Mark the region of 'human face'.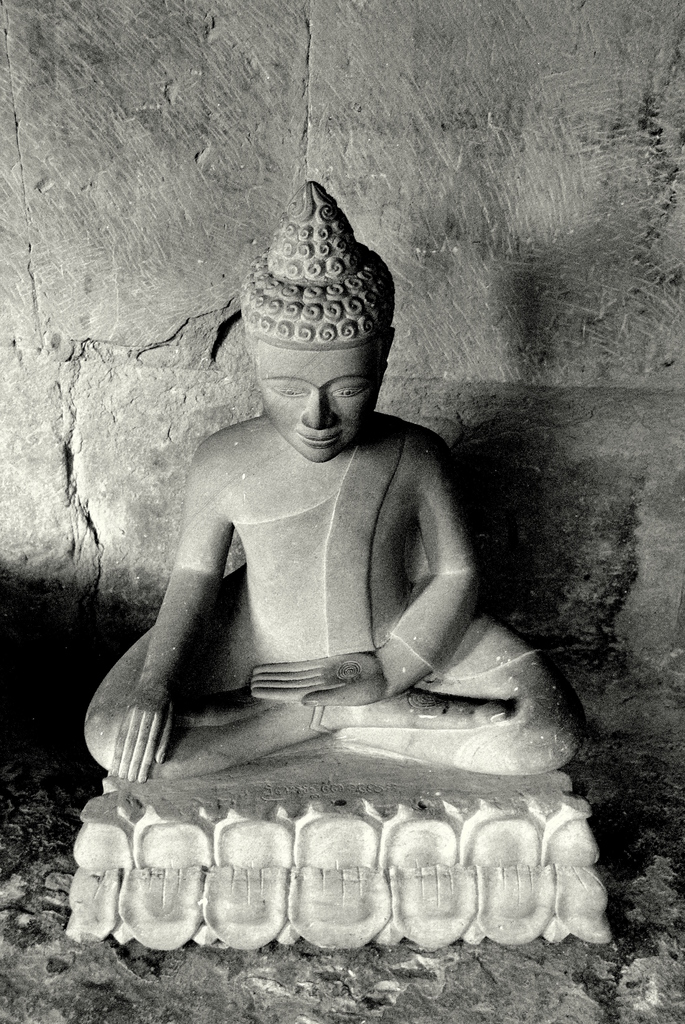
Region: (left=251, top=338, right=386, bottom=462).
